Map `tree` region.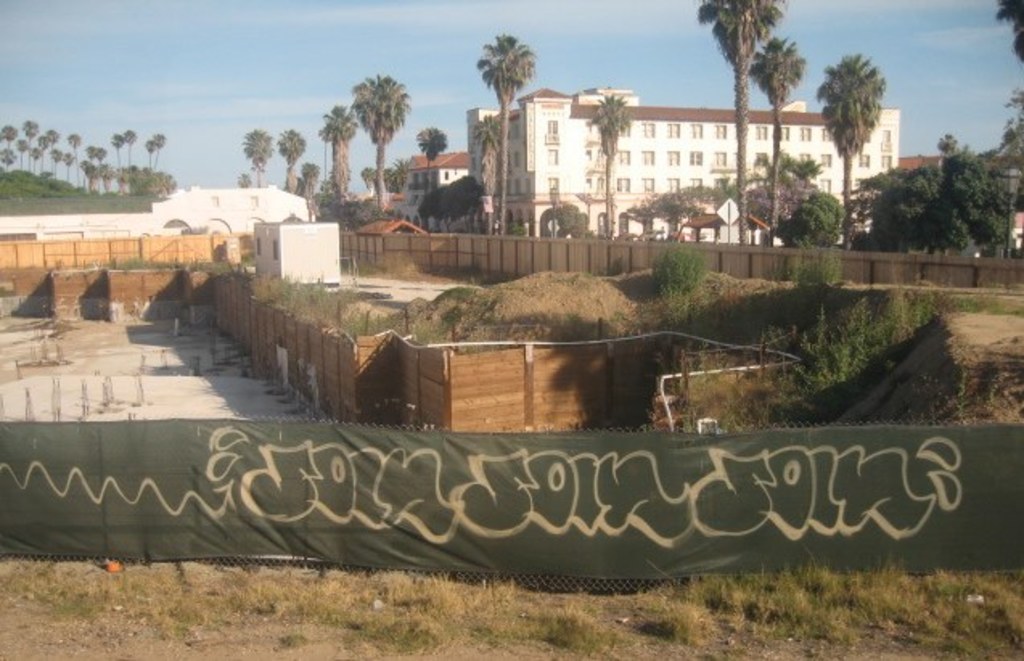
Mapped to {"left": 473, "top": 31, "right": 537, "bottom": 230}.
